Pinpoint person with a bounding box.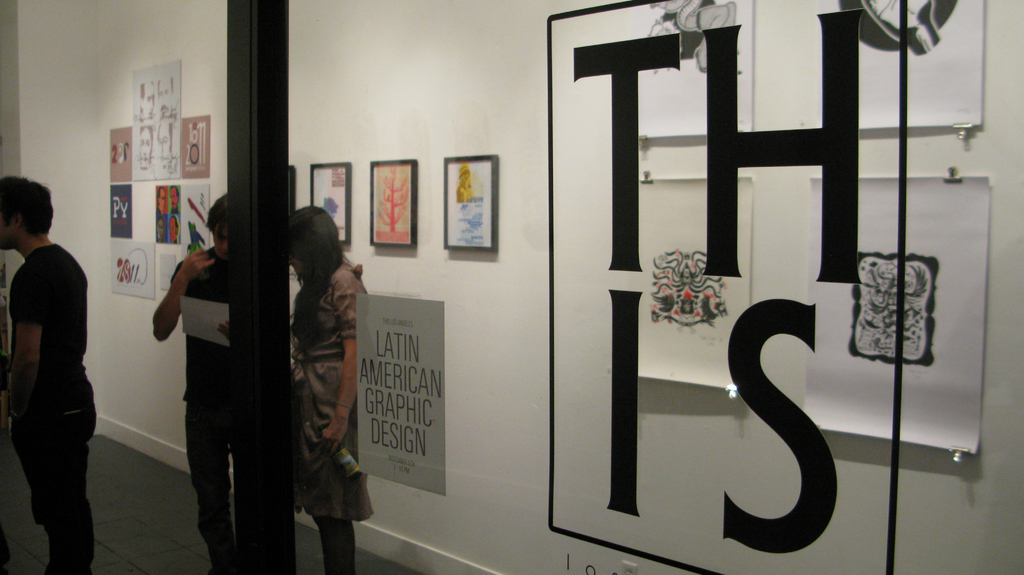
{"left": 148, "top": 192, "right": 237, "bottom": 574}.
